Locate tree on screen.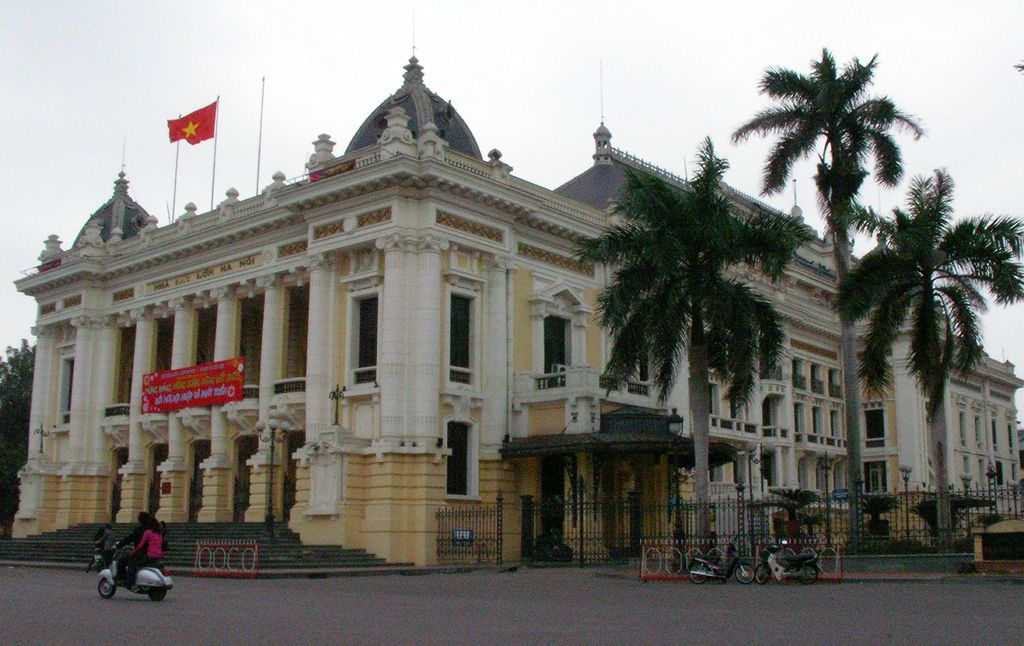
On screen at 769, 485, 826, 522.
